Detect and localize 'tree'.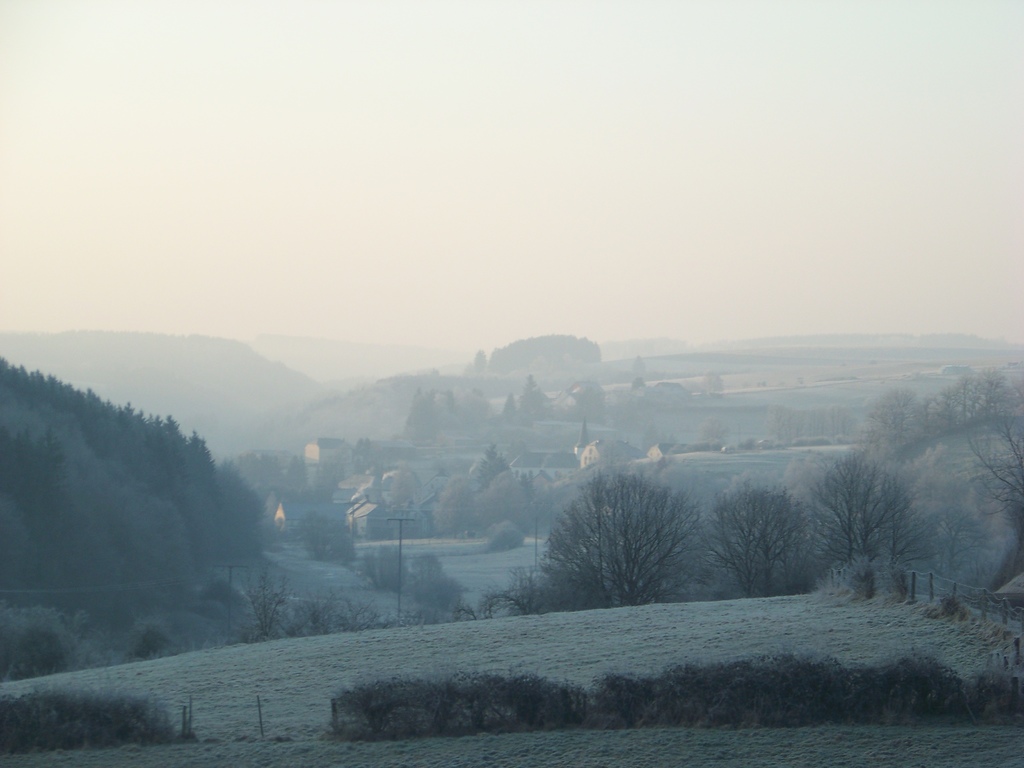
Localized at l=806, t=452, r=908, b=585.
